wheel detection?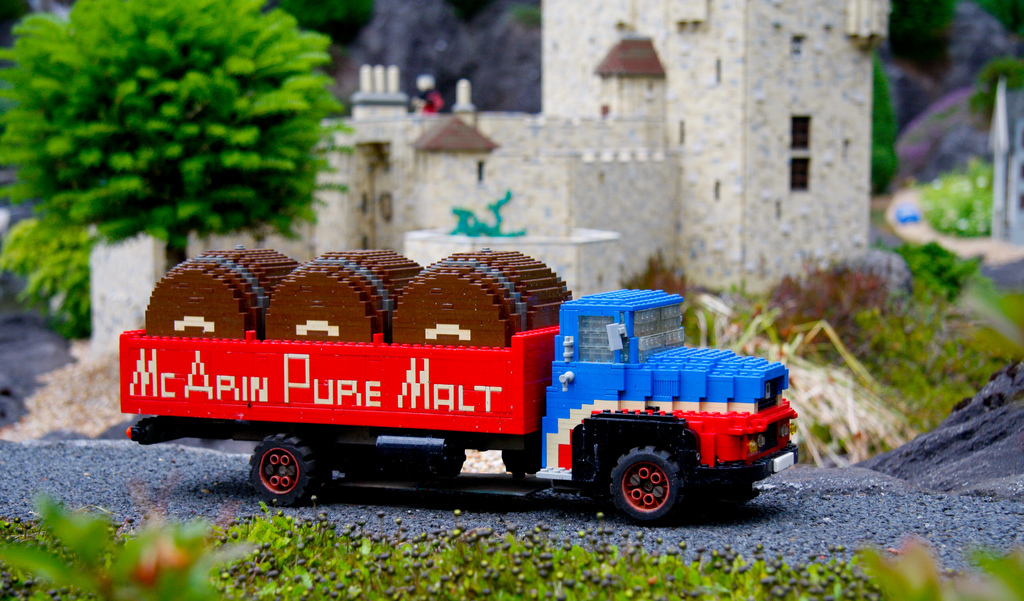
498/446/543/476
